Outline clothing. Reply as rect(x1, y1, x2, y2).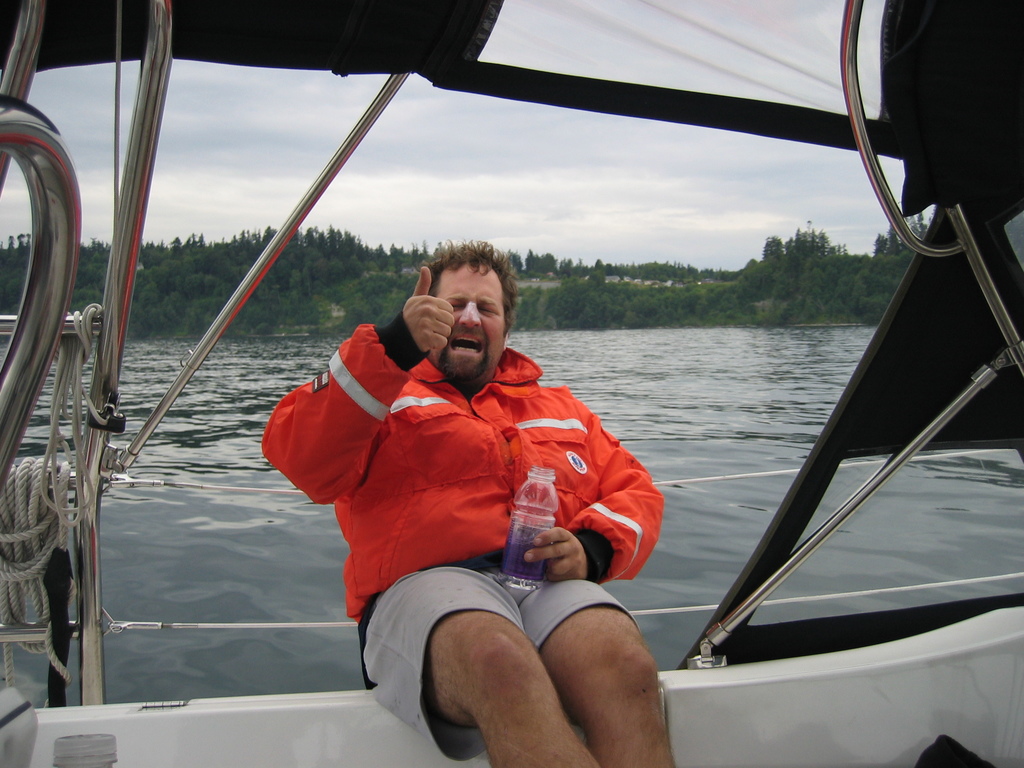
rect(281, 314, 654, 687).
